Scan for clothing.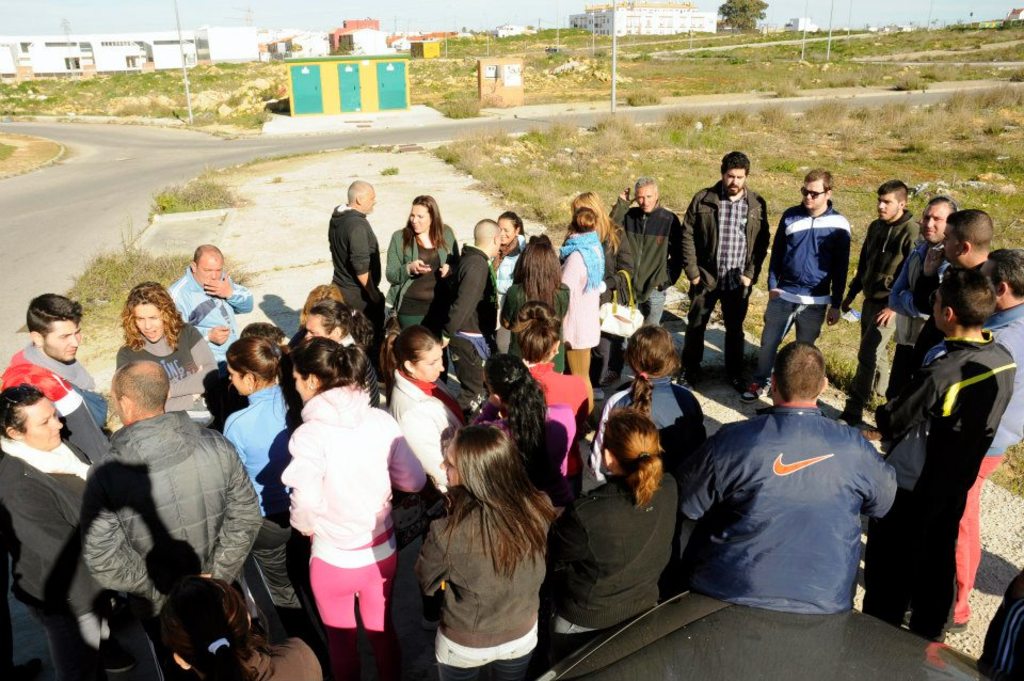
Scan result: {"left": 526, "top": 357, "right": 608, "bottom": 438}.
